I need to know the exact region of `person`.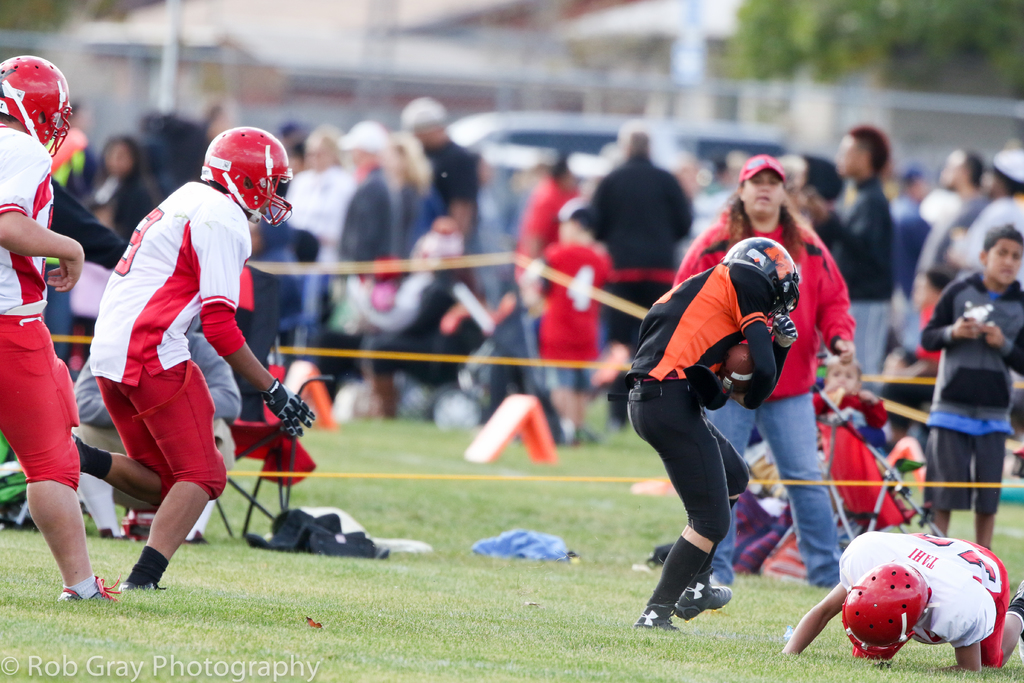
Region: locate(904, 225, 1023, 538).
